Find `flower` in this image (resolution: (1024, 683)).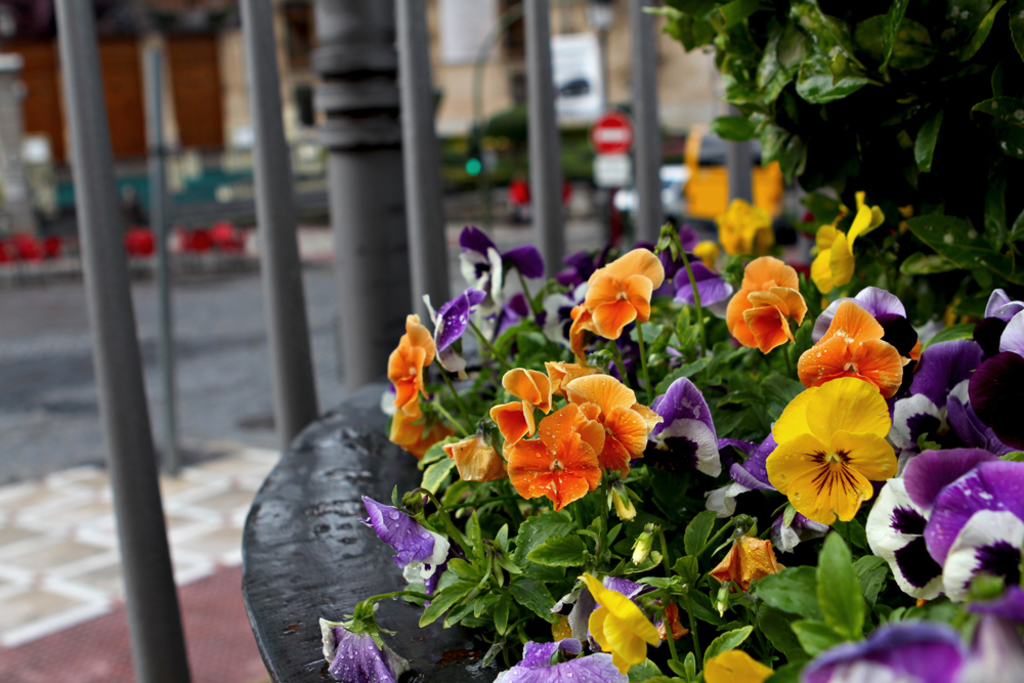
<bbox>575, 574, 664, 665</bbox>.
